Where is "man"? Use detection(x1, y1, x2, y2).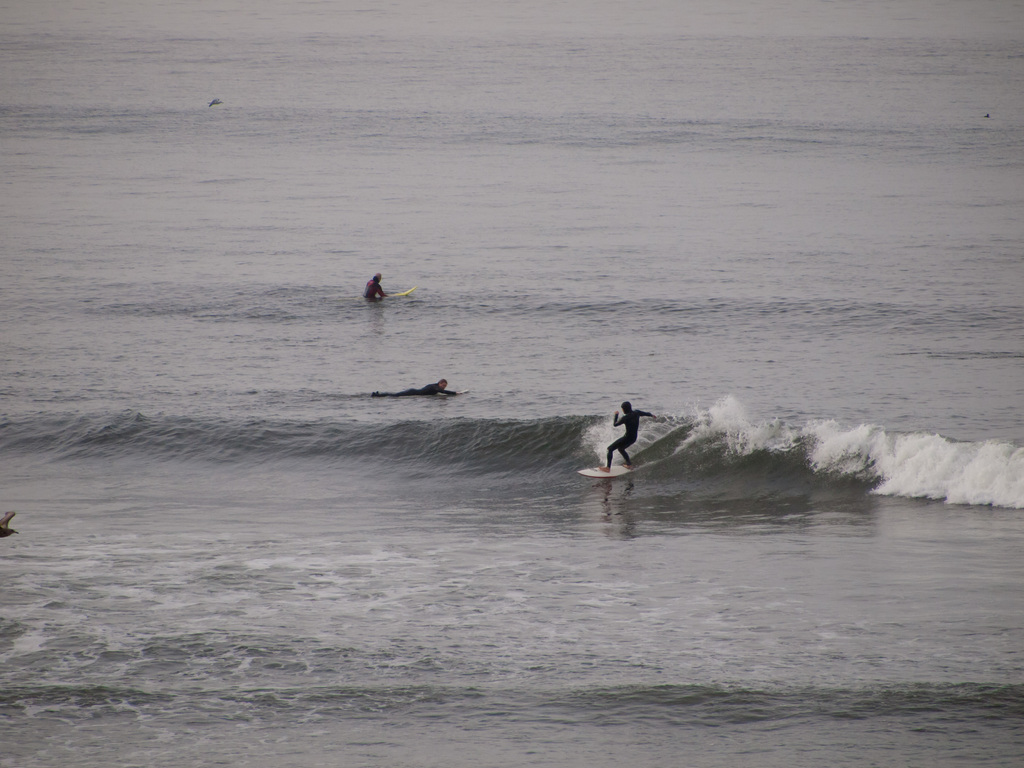
detection(369, 376, 461, 394).
